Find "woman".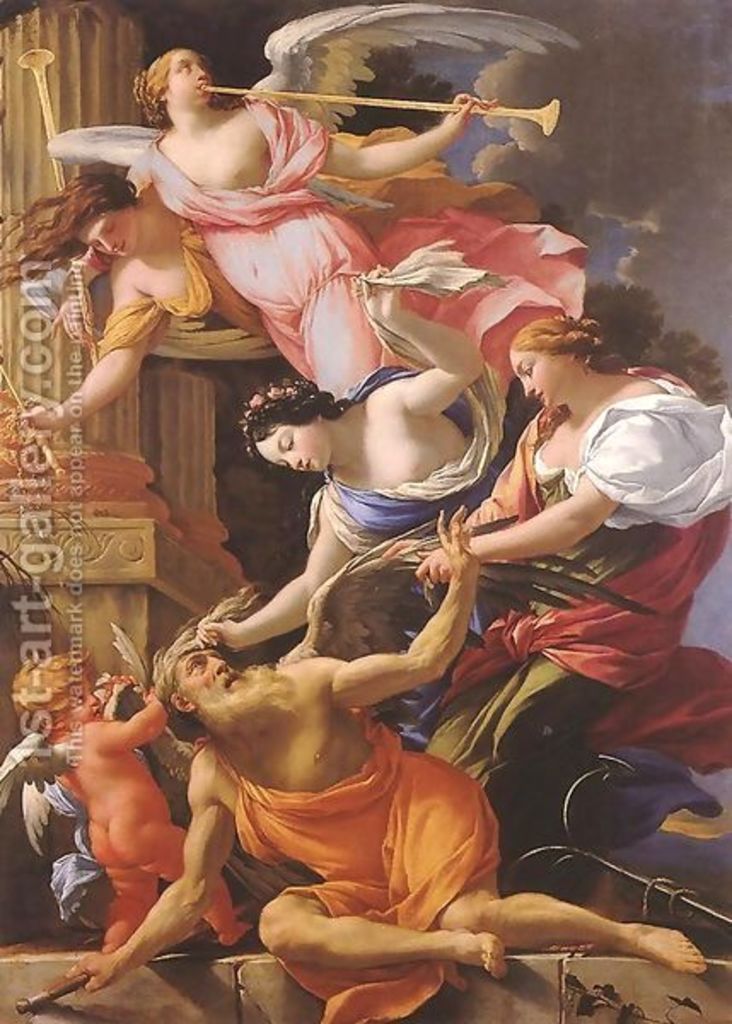
l=51, t=49, r=611, b=398.
